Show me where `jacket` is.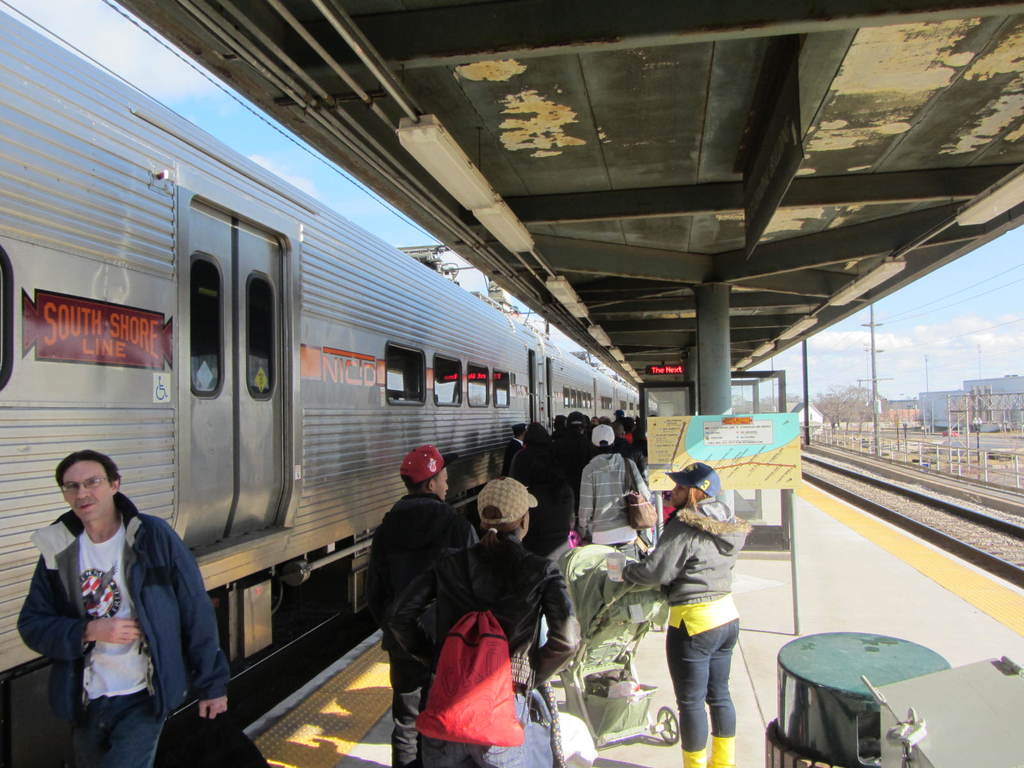
`jacket` is at 576,452,655,536.
